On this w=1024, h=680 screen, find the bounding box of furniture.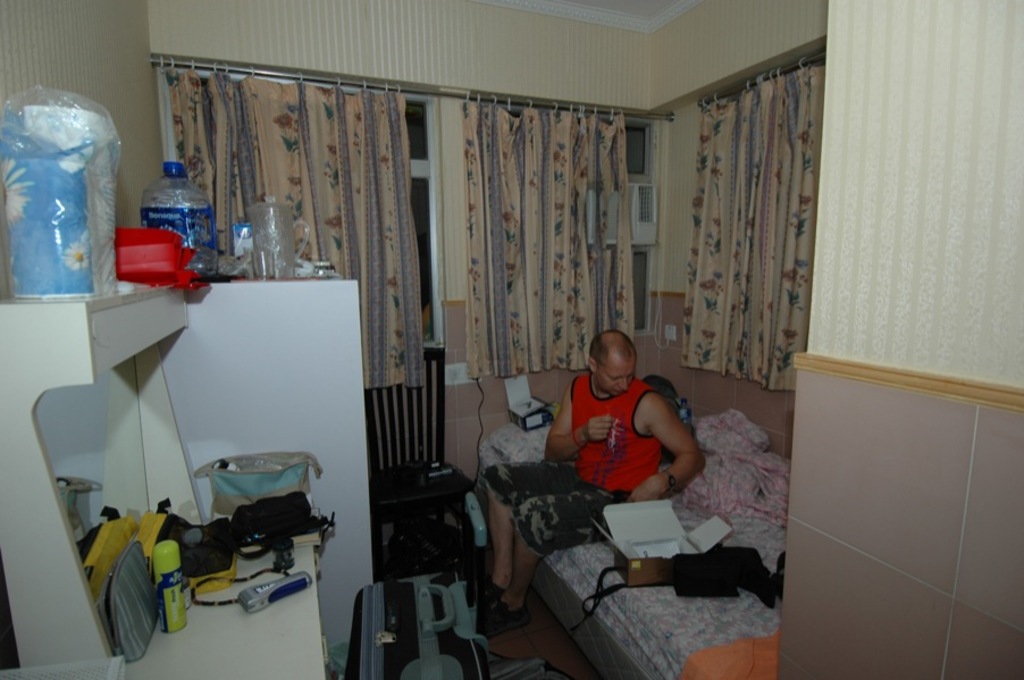
Bounding box: <bbox>473, 437, 789, 679</bbox>.
